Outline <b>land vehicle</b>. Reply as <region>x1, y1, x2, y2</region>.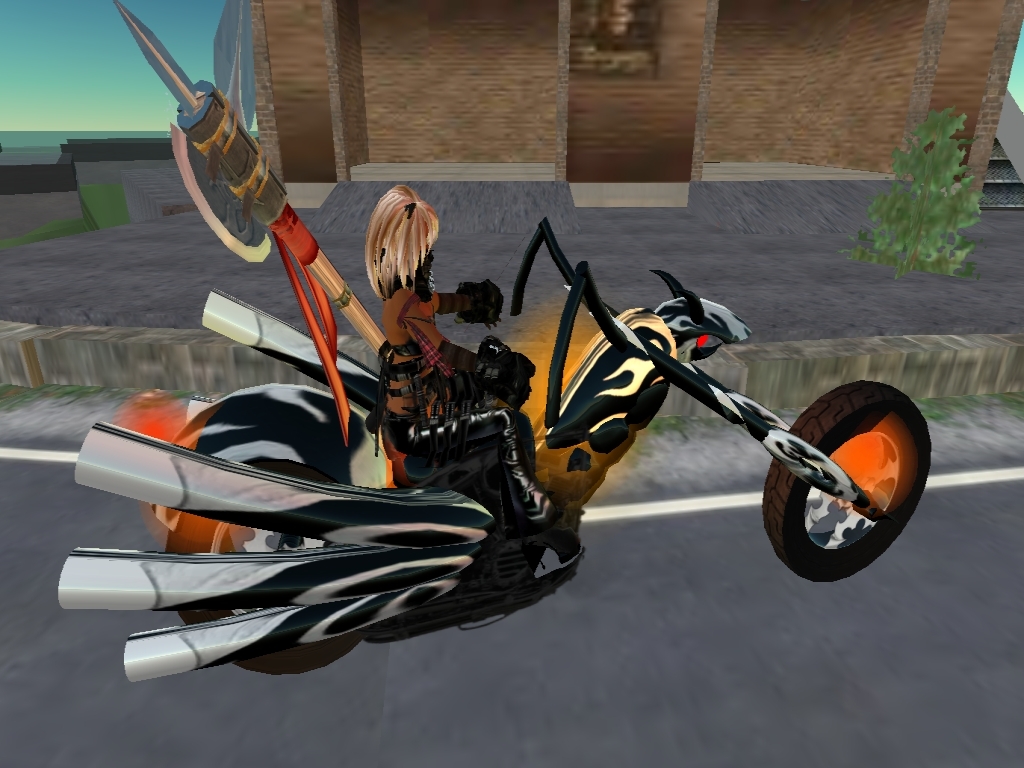
<region>0, 152, 1001, 698</region>.
